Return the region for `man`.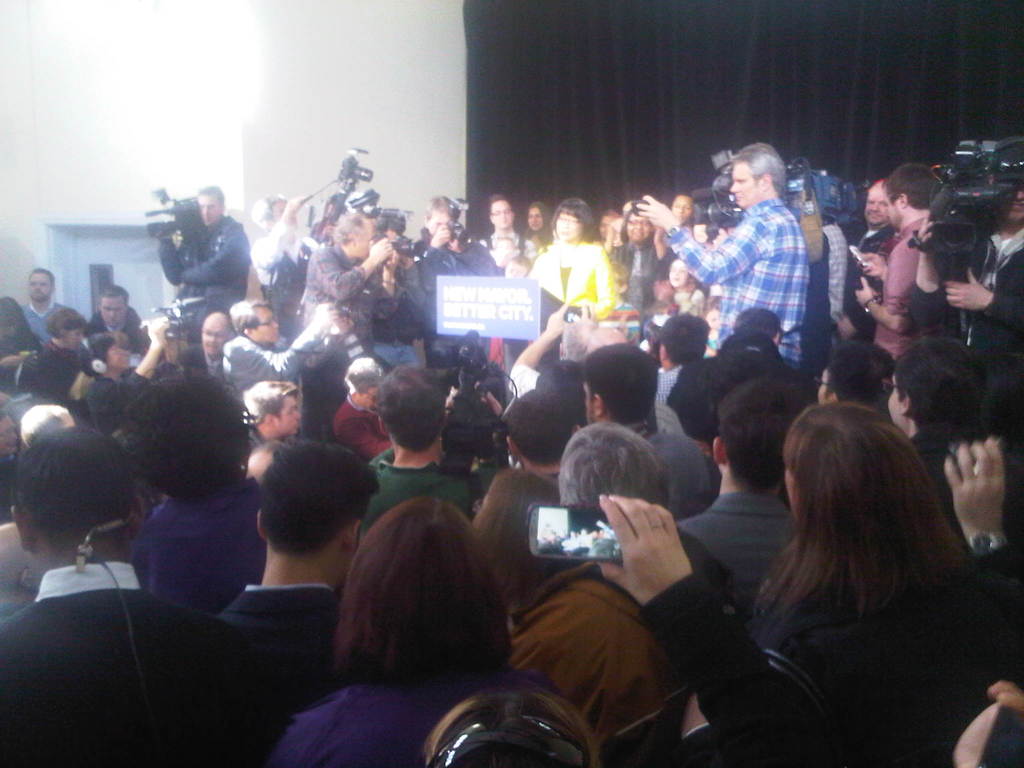
586,339,710,511.
